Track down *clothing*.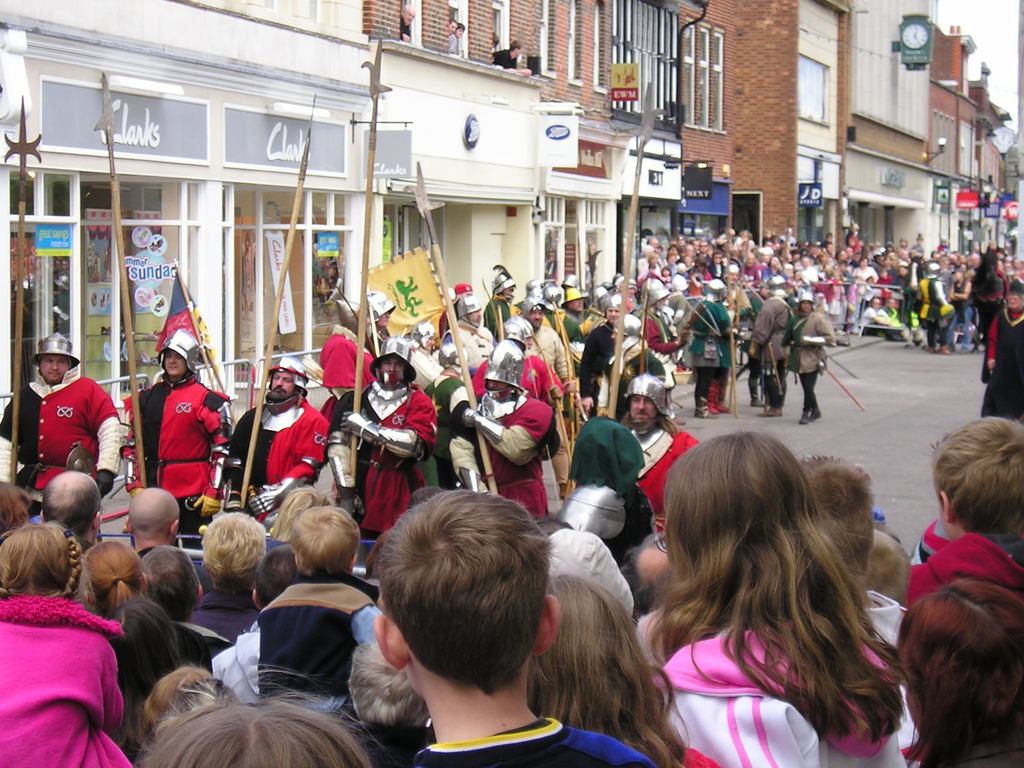
Tracked to region(445, 319, 495, 374).
